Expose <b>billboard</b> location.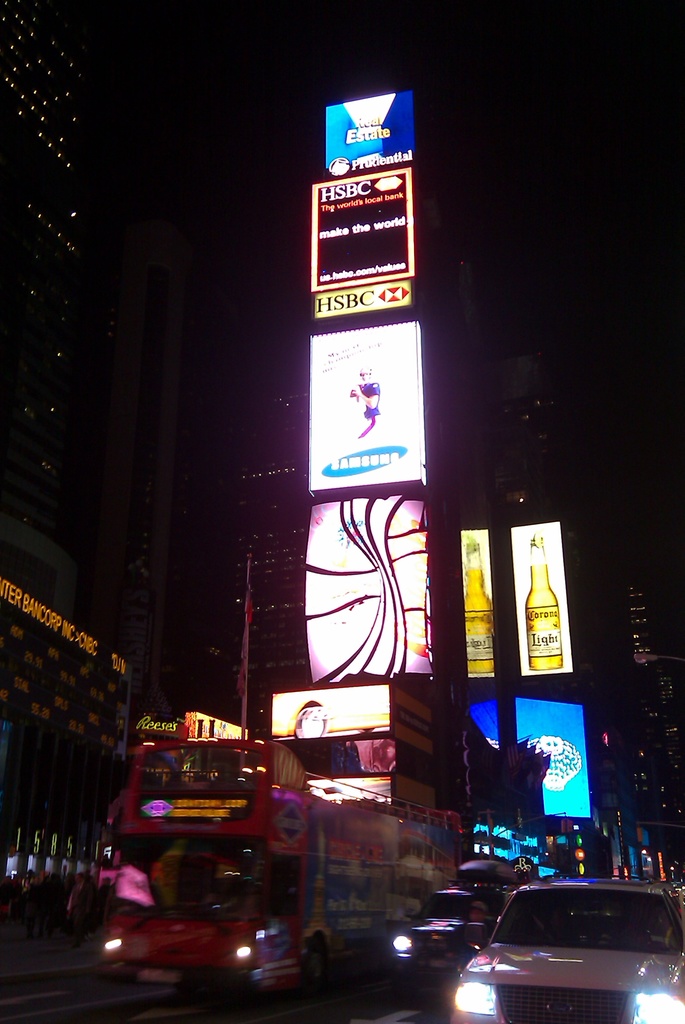
Exposed at [x1=473, y1=693, x2=595, y2=829].
